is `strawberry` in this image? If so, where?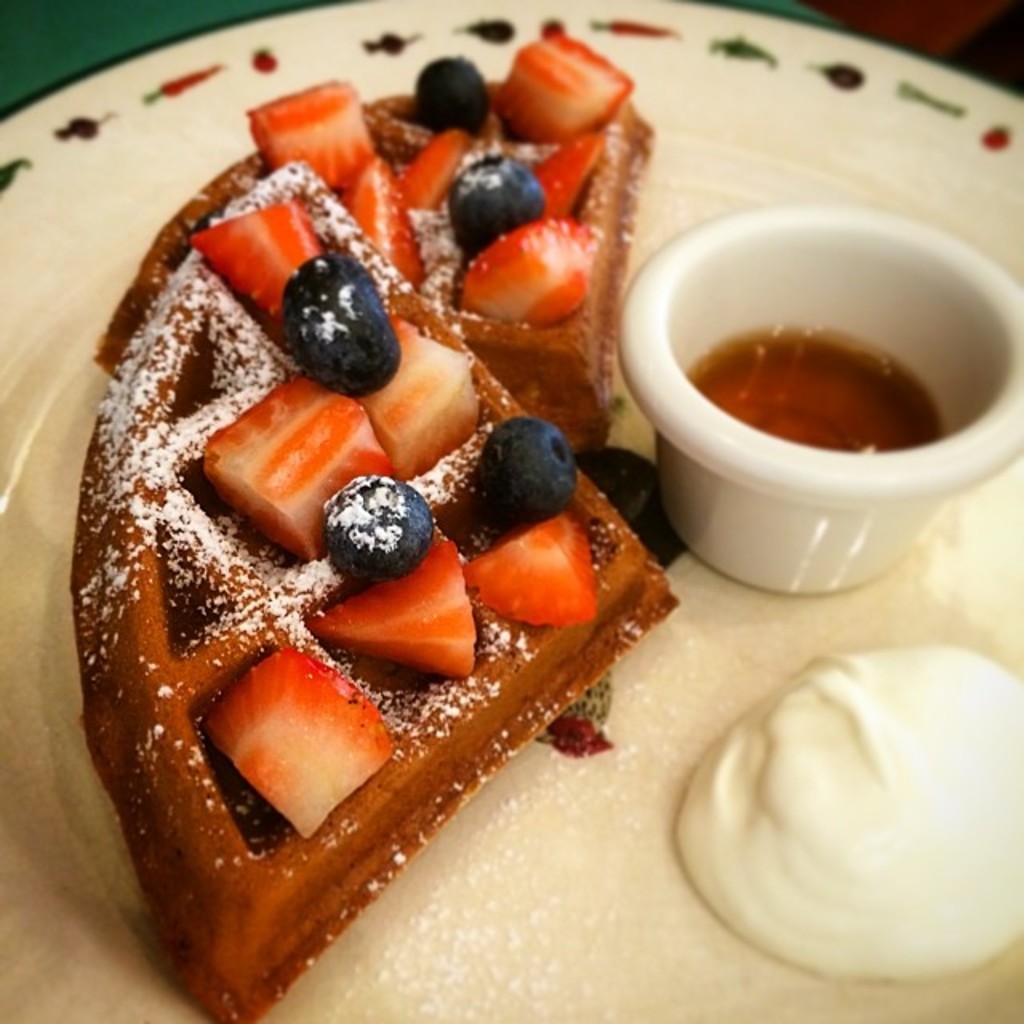
Yes, at 304,525,475,682.
